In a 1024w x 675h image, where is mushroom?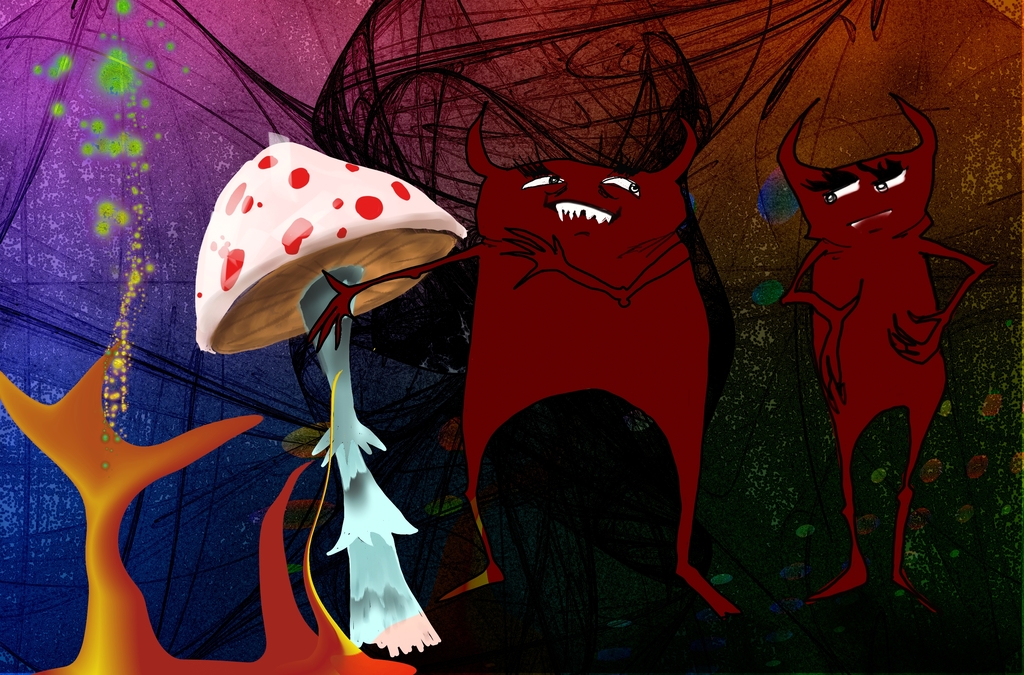
196 140 474 358.
